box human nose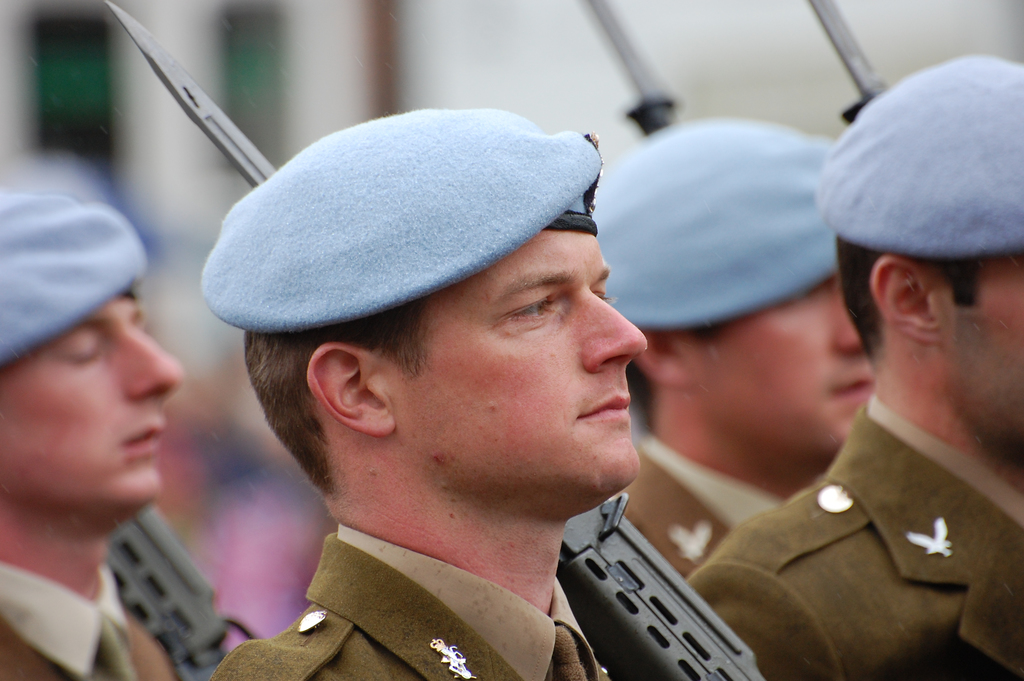
579:283:650:368
